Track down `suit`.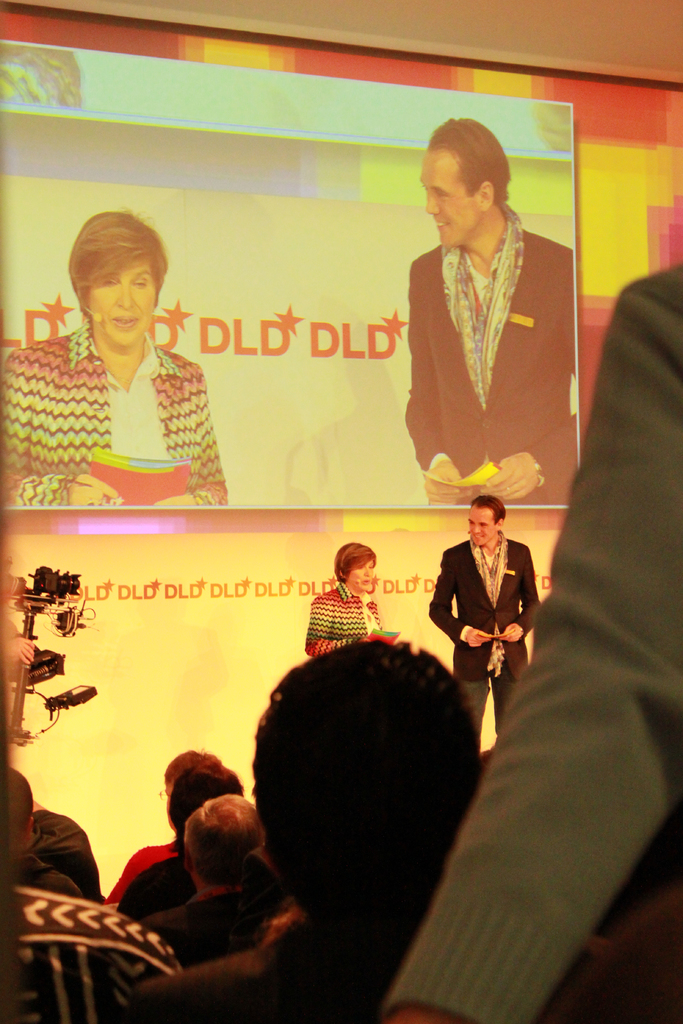
Tracked to rect(399, 223, 573, 502).
